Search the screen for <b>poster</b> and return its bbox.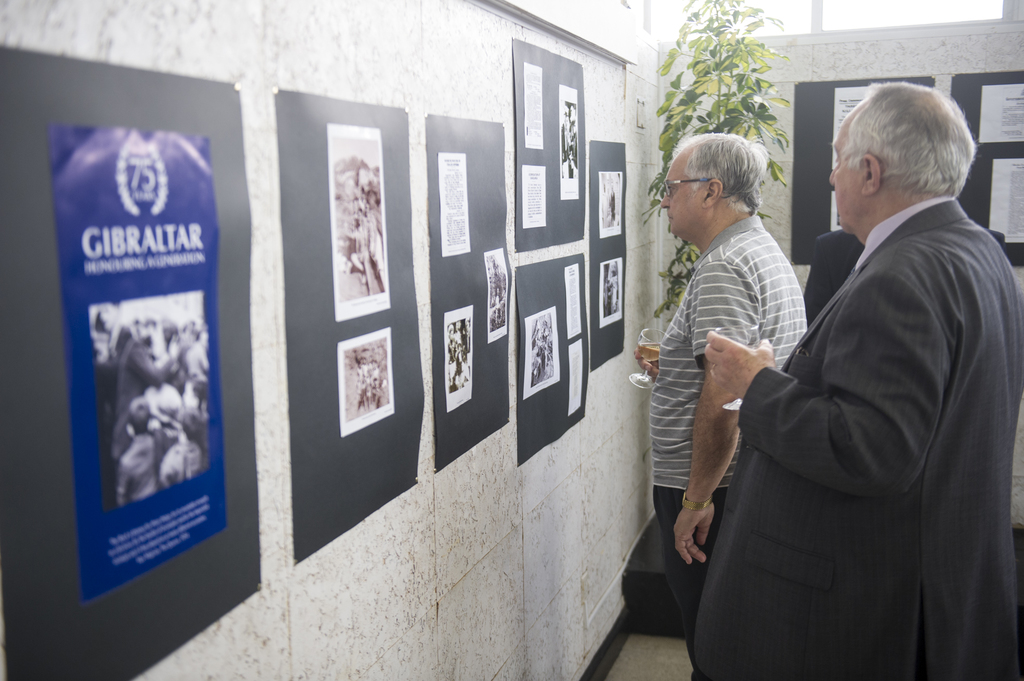
Found: left=439, top=153, right=473, bottom=258.
